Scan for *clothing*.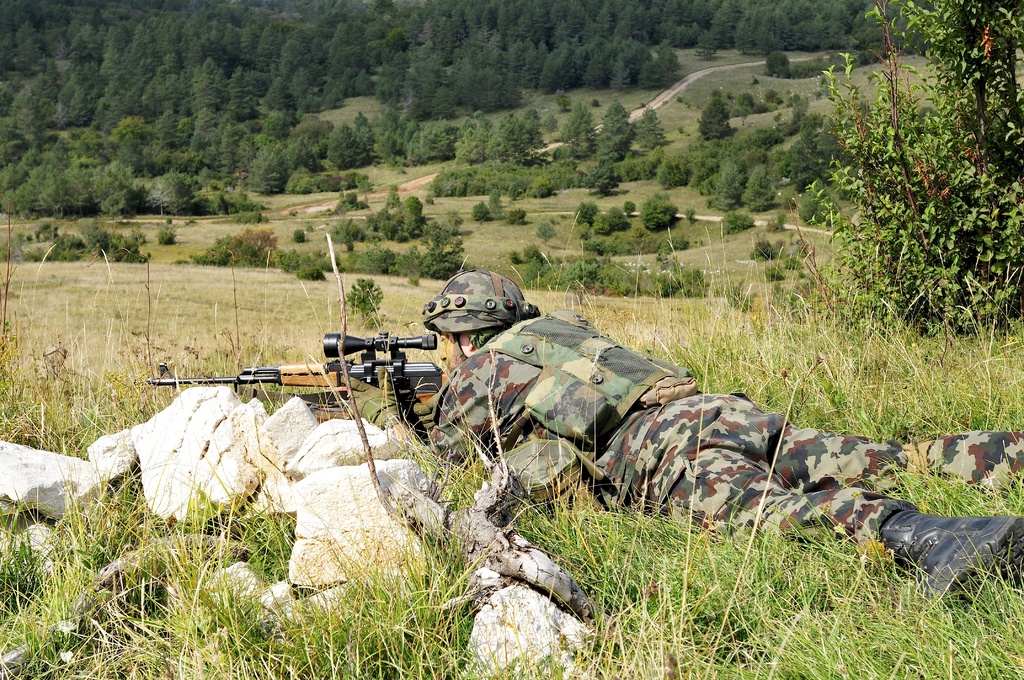
Scan result: locate(360, 282, 924, 567).
